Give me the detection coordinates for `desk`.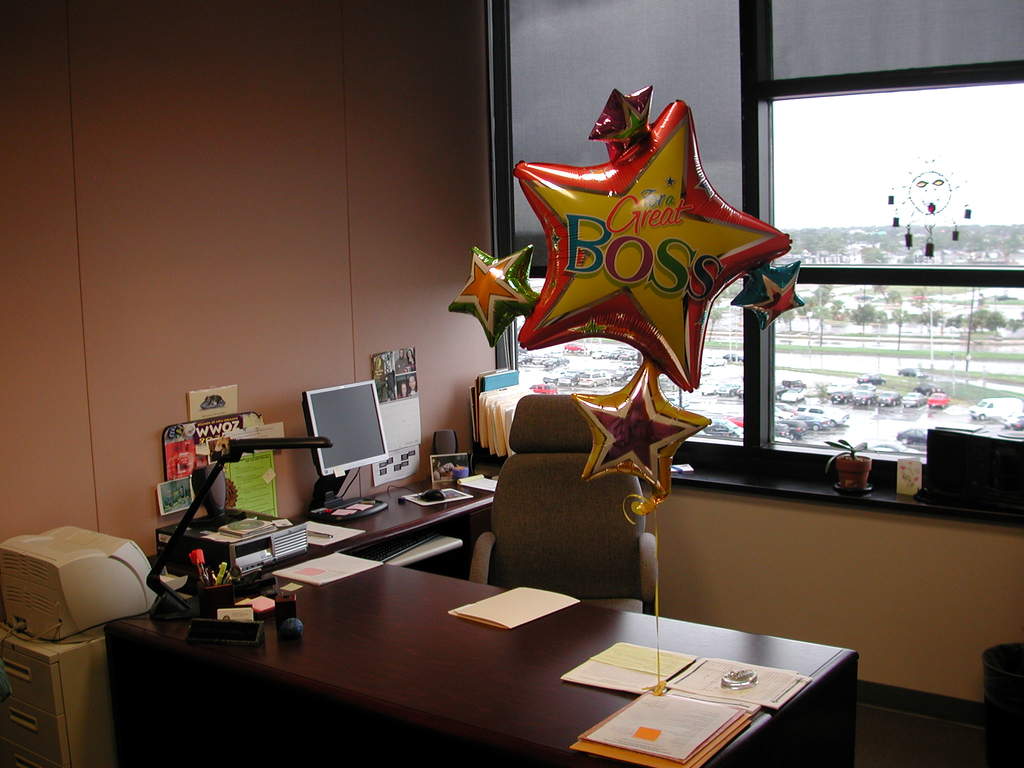
detection(102, 496, 809, 764).
